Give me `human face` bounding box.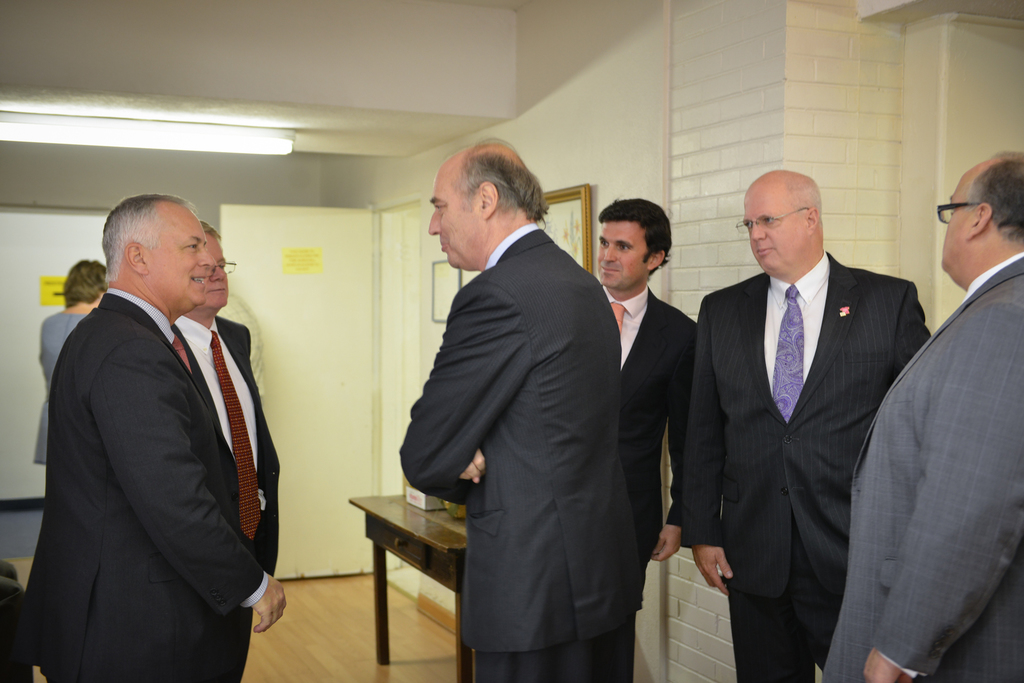
(597, 221, 647, 292).
